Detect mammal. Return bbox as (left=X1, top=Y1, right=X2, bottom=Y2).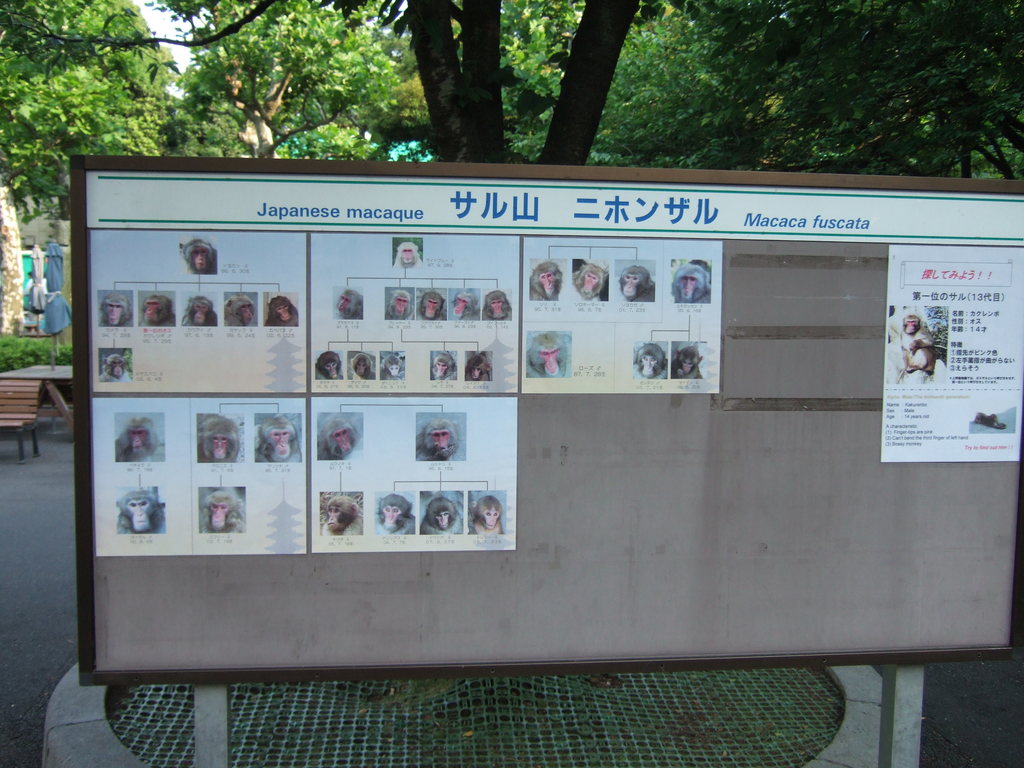
(left=530, top=261, right=563, bottom=300).
